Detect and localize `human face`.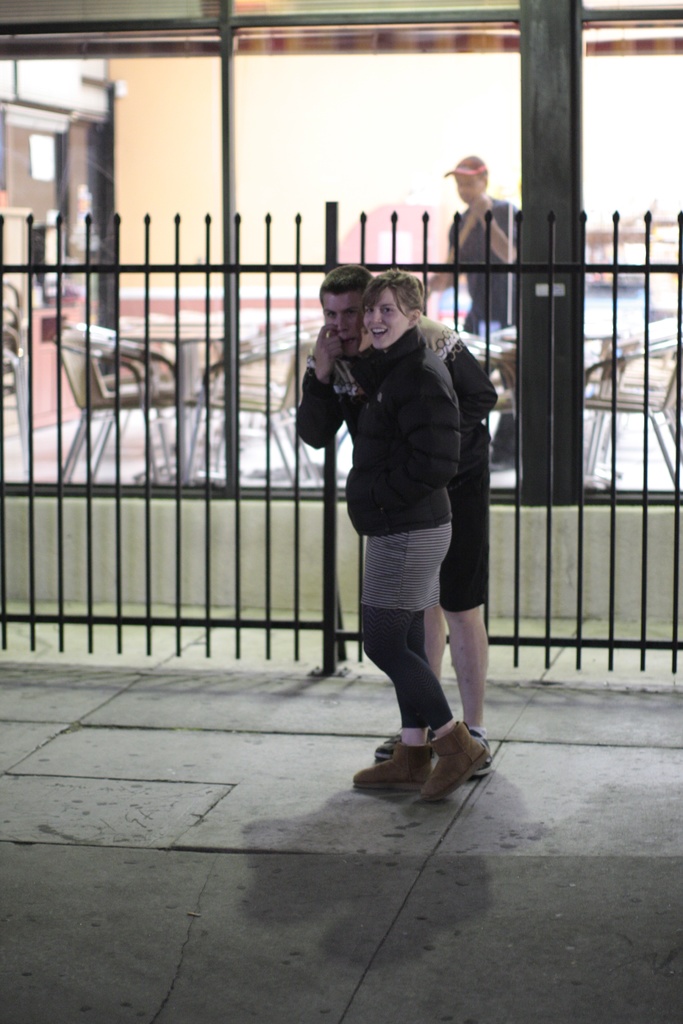
Localized at [left=319, top=277, right=372, bottom=340].
